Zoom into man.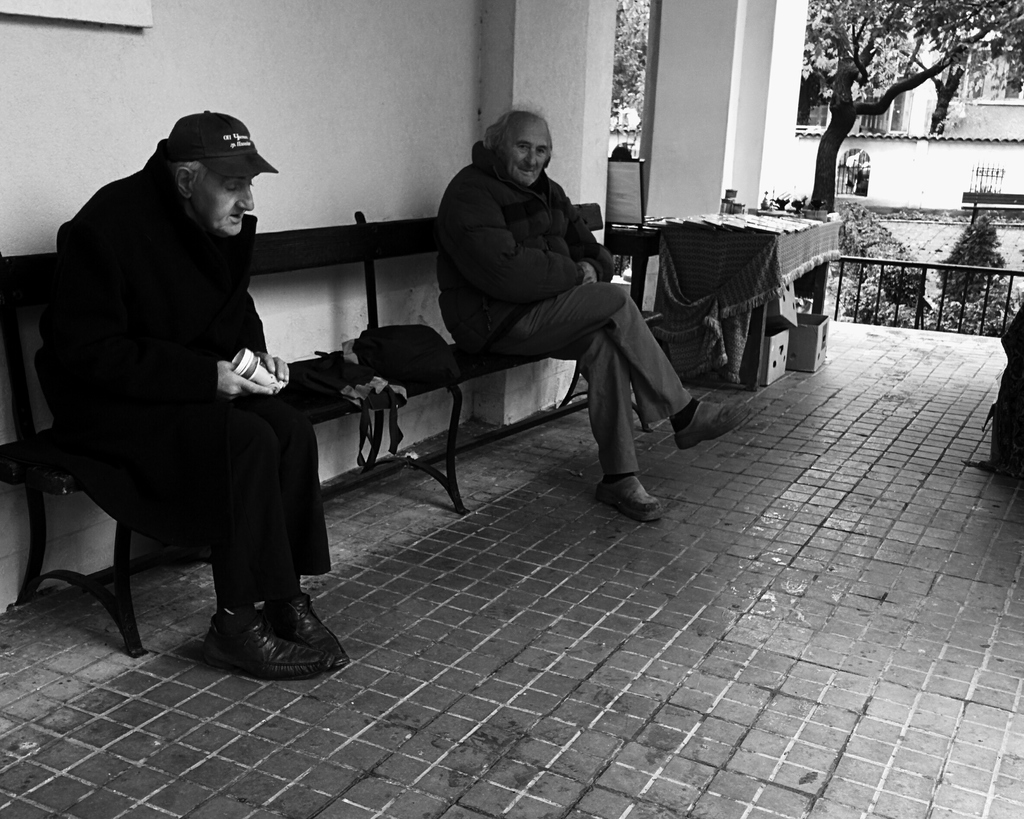
Zoom target: crop(30, 69, 316, 674).
